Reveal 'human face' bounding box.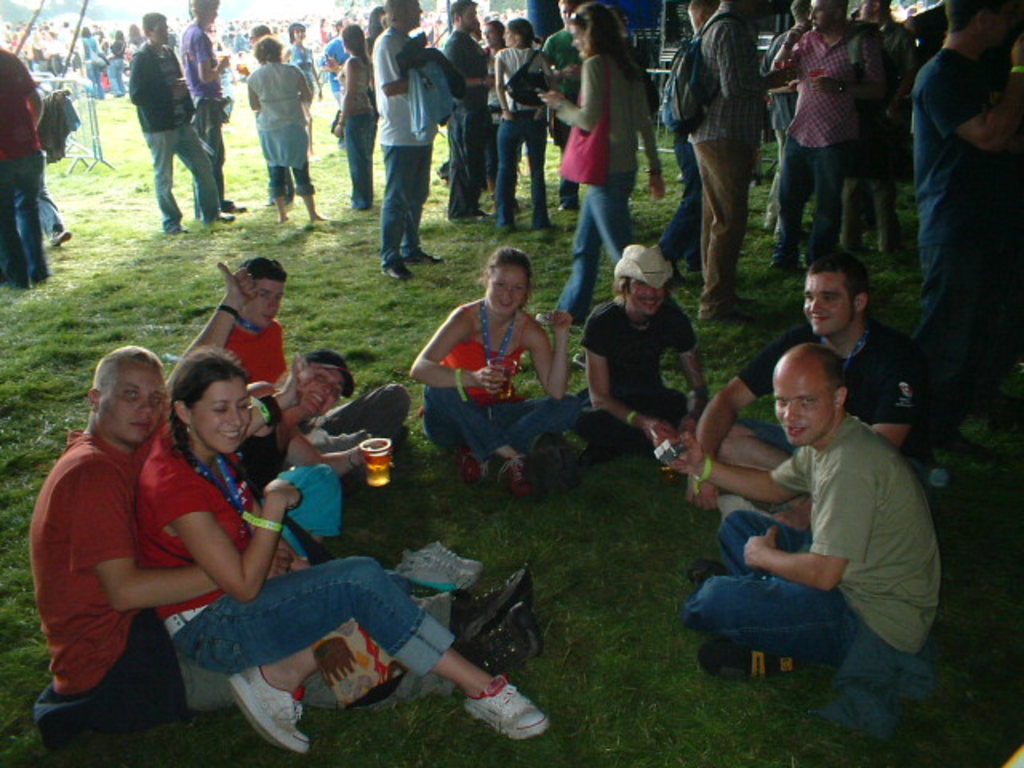
Revealed: crop(461, 3, 483, 34).
